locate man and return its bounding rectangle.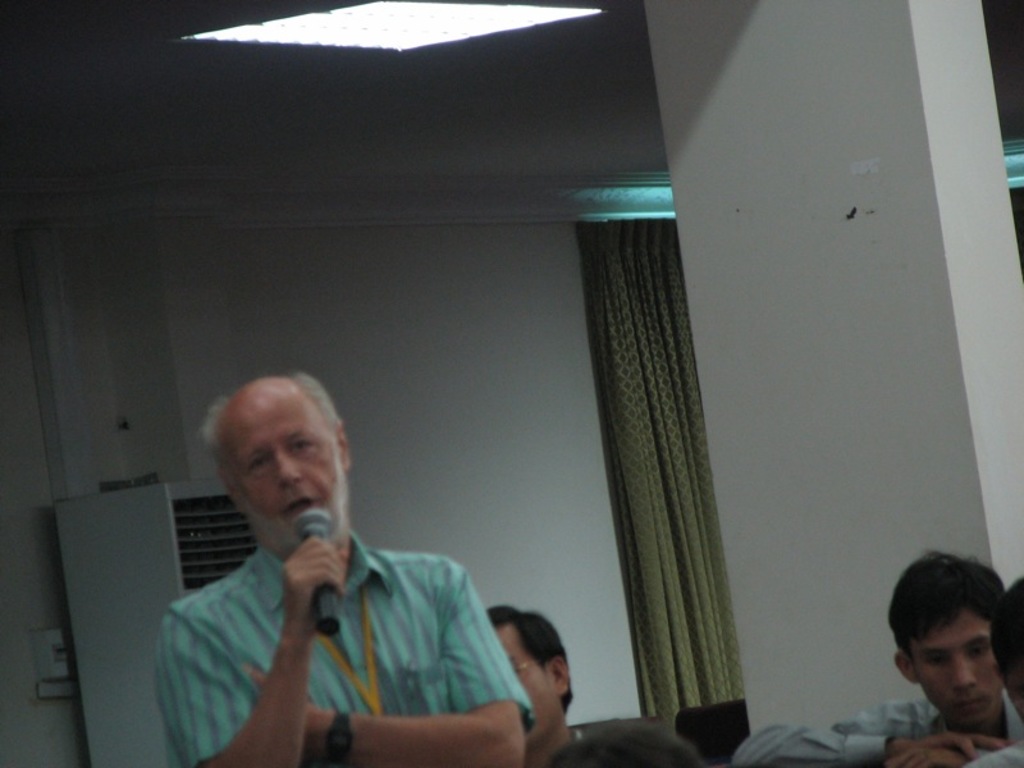
728:548:1023:767.
